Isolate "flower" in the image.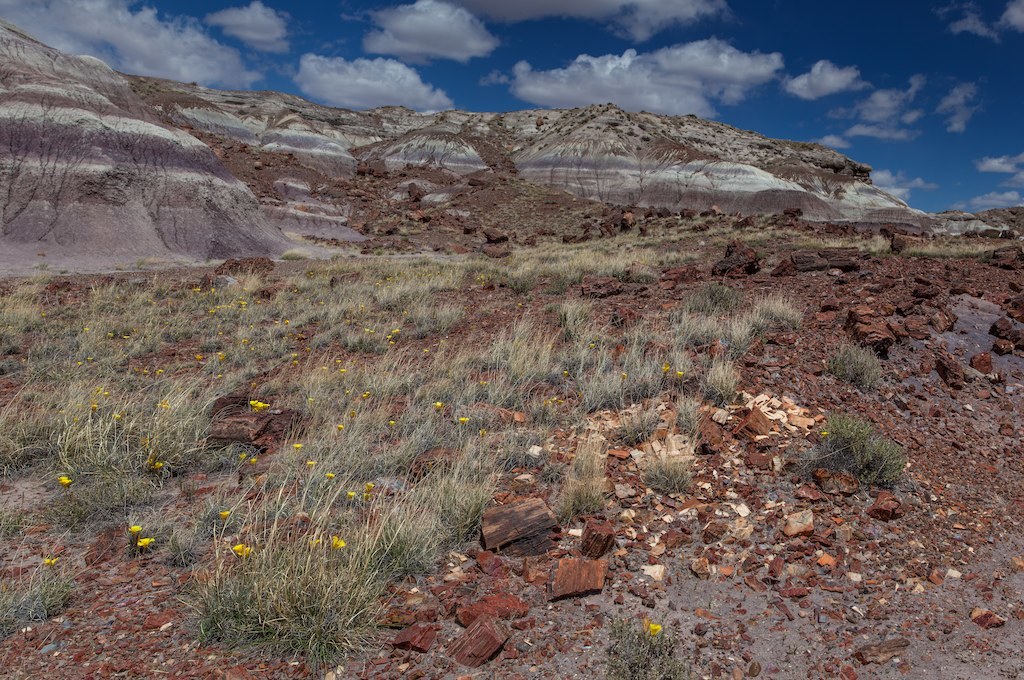
Isolated region: [left=230, top=542, right=252, bottom=558].
